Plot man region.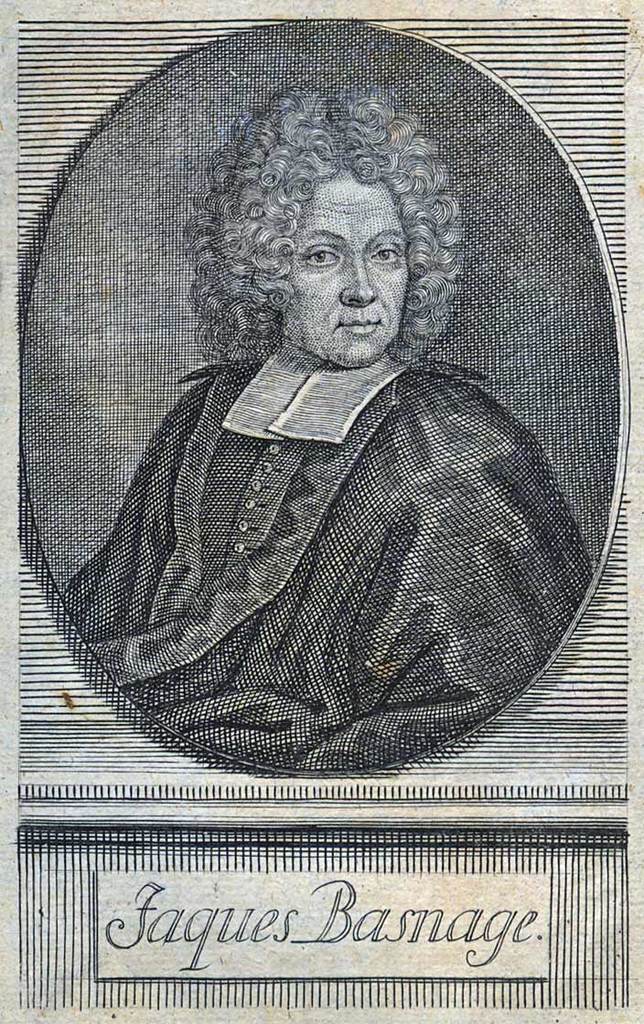
Plotted at x1=65, y1=88, x2=599, y2=776.
